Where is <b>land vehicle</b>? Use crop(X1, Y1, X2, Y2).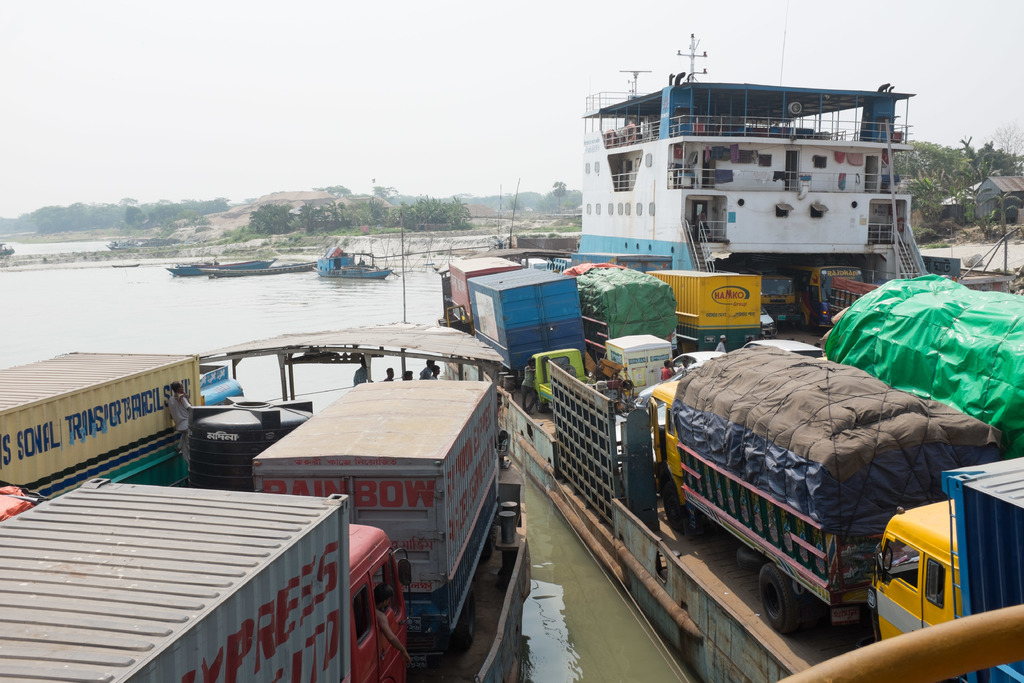
crop(634, 384, 666, 423).
